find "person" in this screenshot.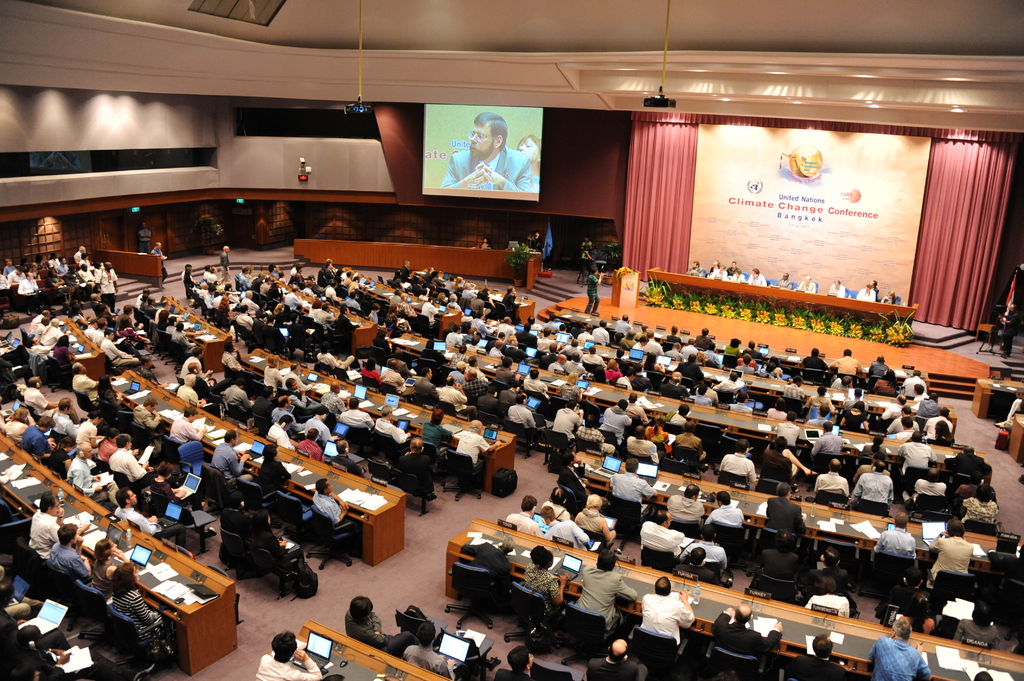
The bounding box for "person" is pyautogui.locateOnScreen(668, 323, 680, 343).
